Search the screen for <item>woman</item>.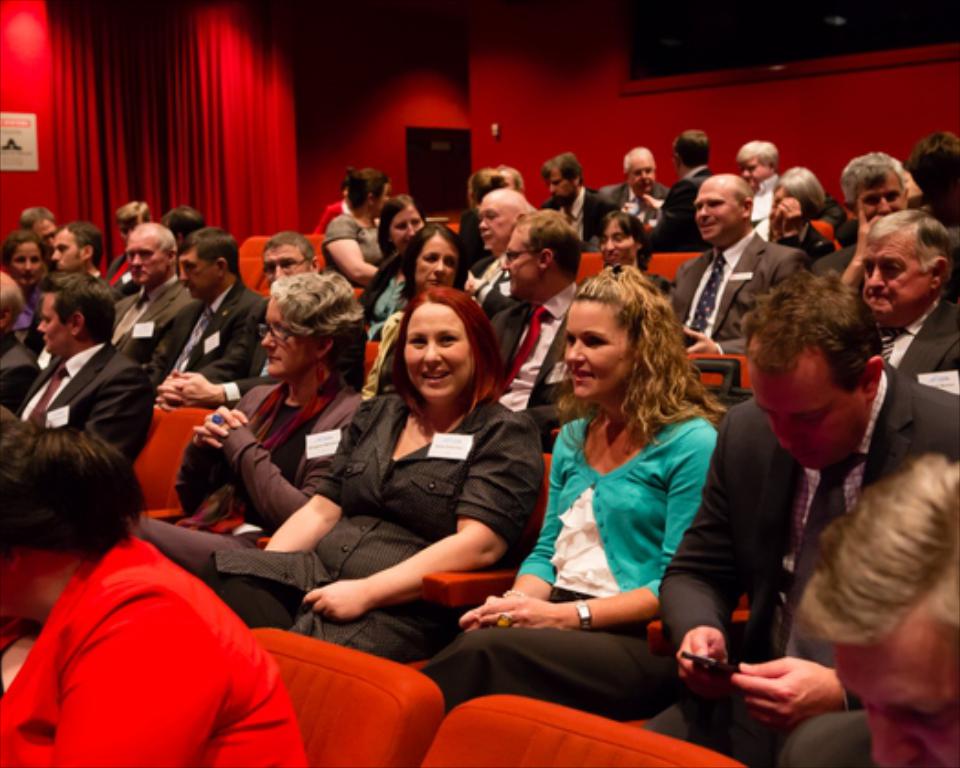
Found at (left=128, top=265, right=371, bottom=587).
